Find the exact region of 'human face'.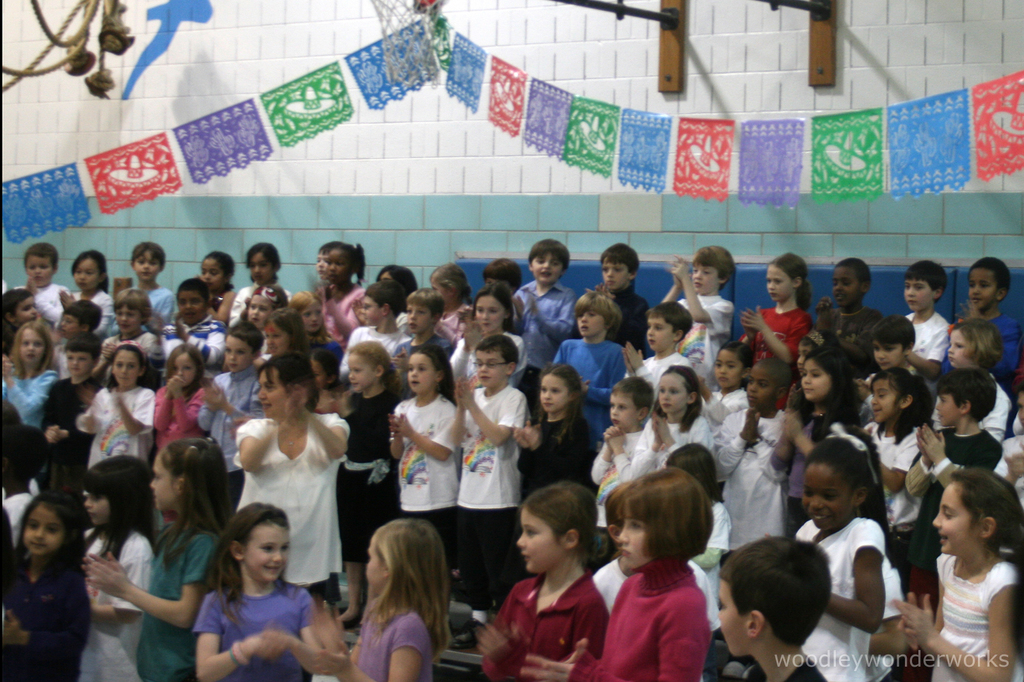
Exact region: pyautogui.locateOnScreen(257, 367, 289, 420).
